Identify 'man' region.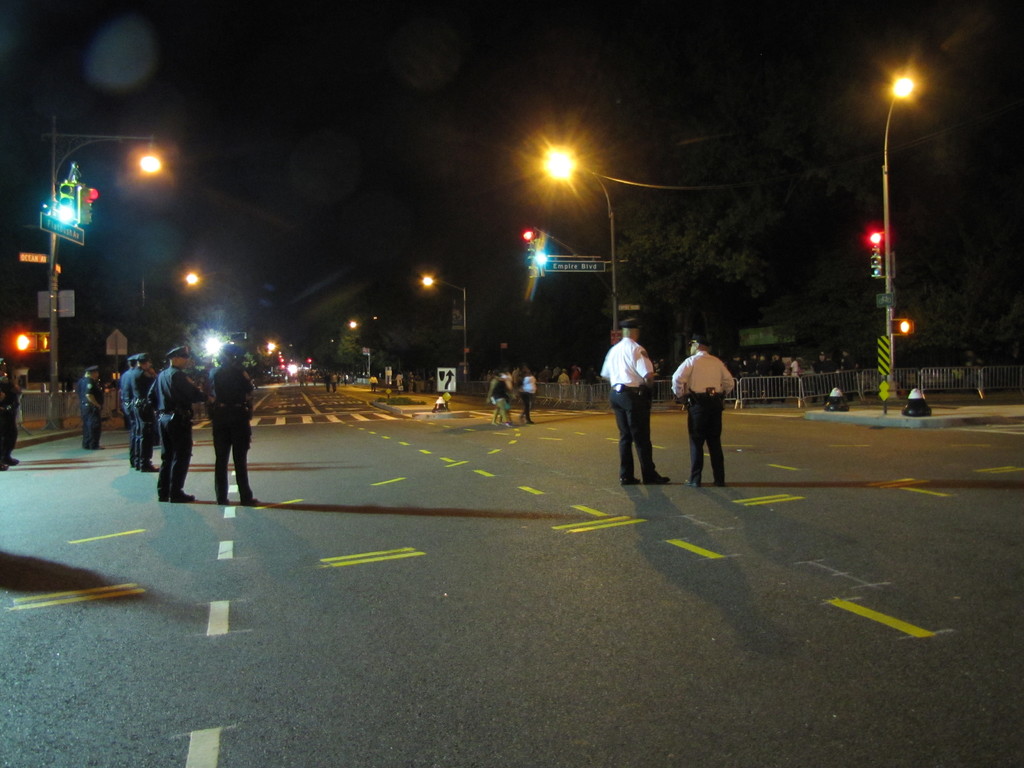
Region: bbox=(129, 349, 161, 472).
